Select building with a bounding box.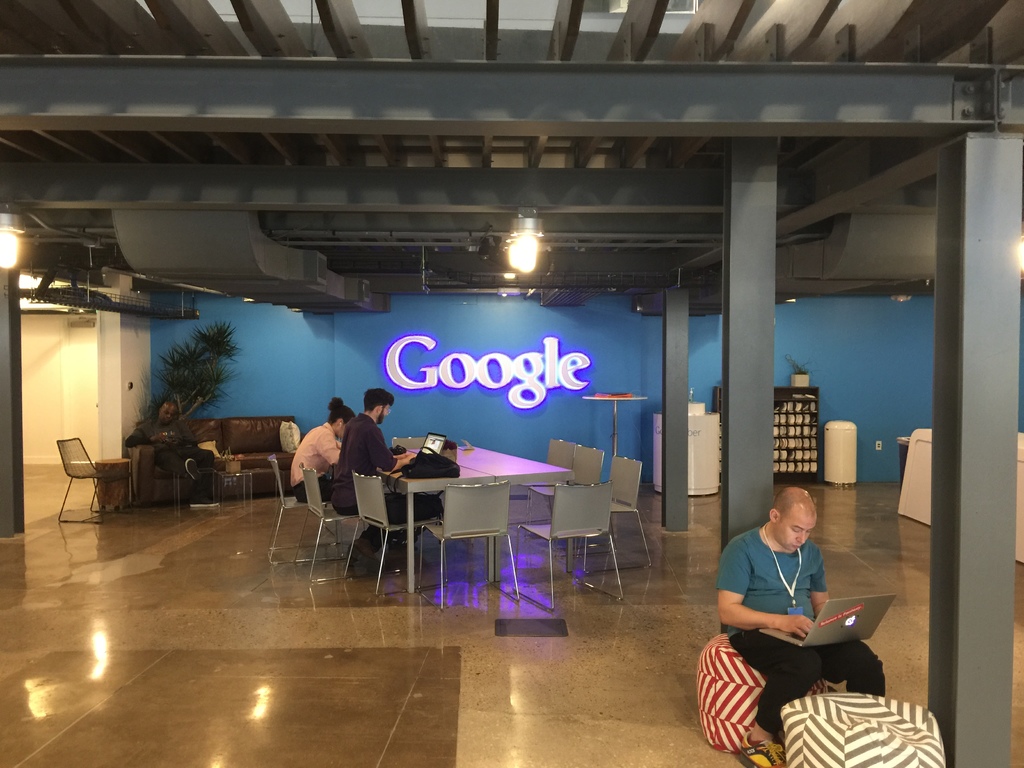
bbox(2, 4, 1023, 767).
